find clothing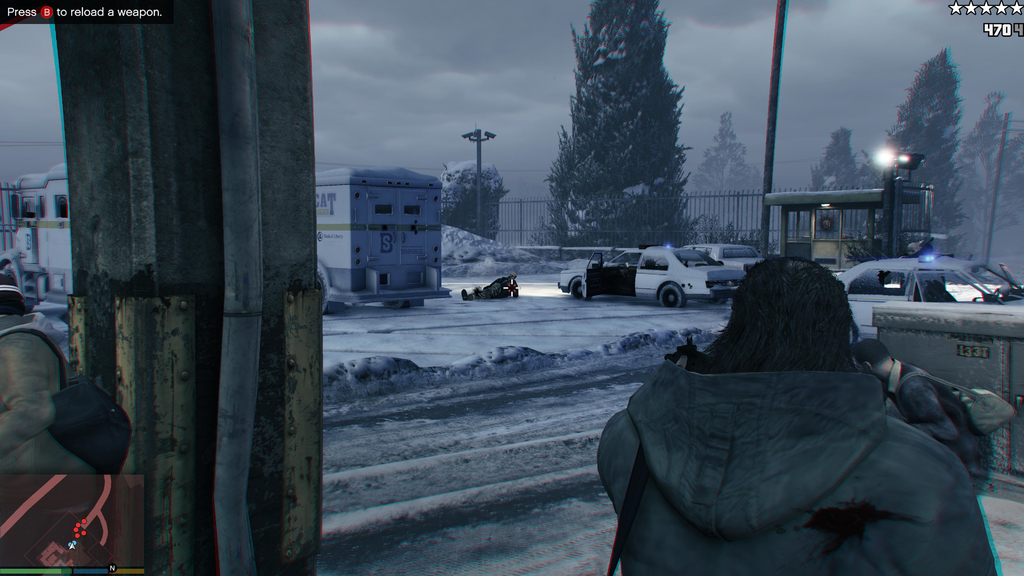
[602, 303, 972, 565]
